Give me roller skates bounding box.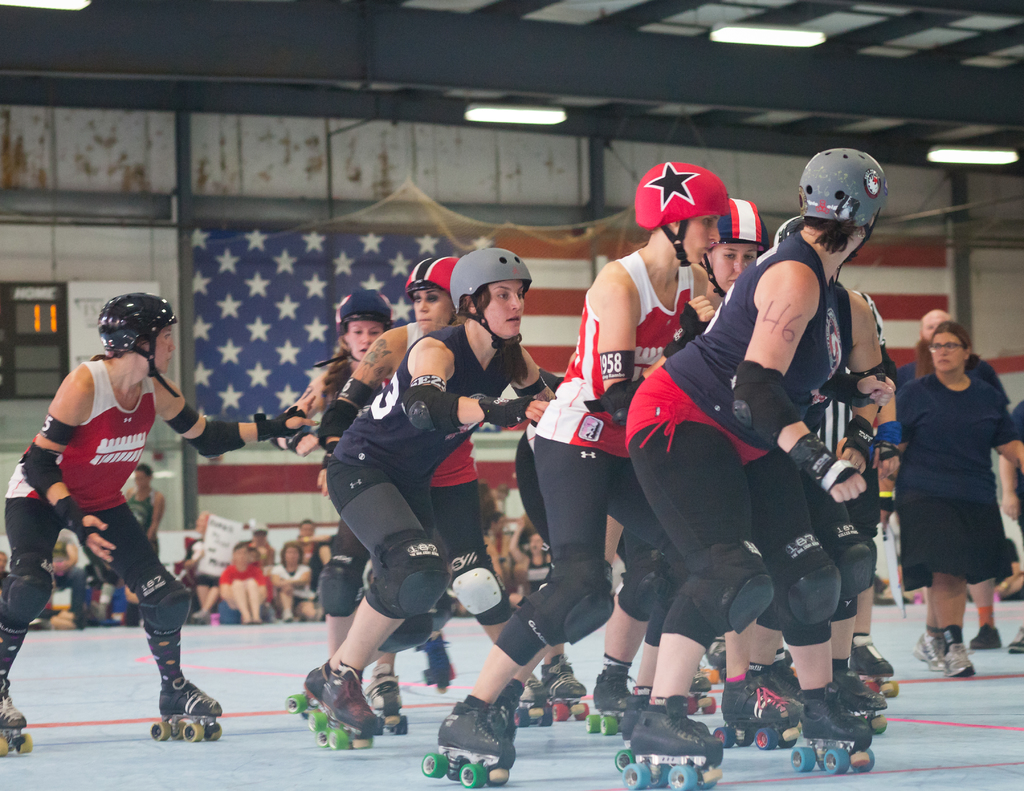
x1=714, y1=676, x2=804, y2=752.
